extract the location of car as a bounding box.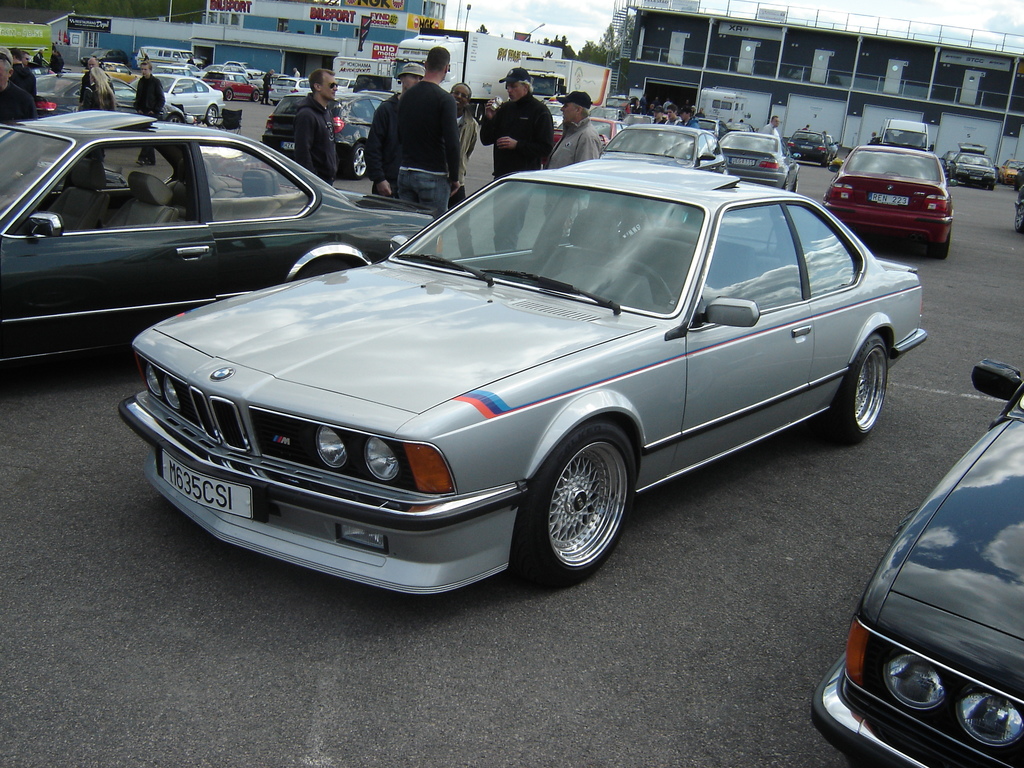
820,145,953,263.
